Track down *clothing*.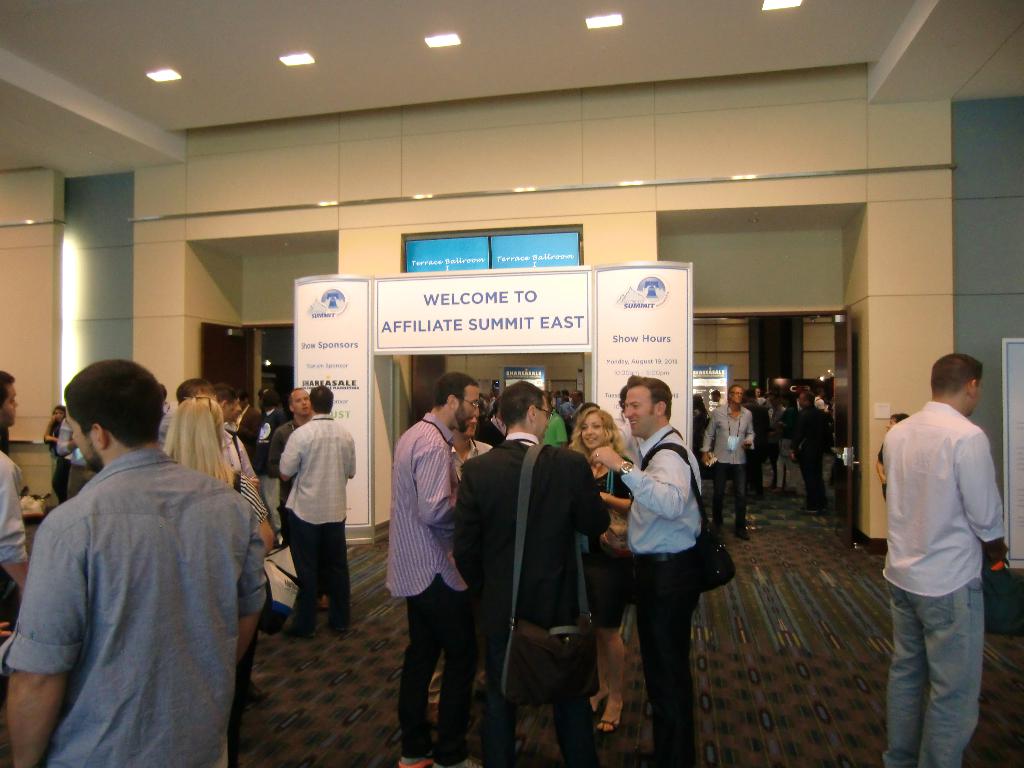
Tracked to locate(875, 367, 1003, 728).
